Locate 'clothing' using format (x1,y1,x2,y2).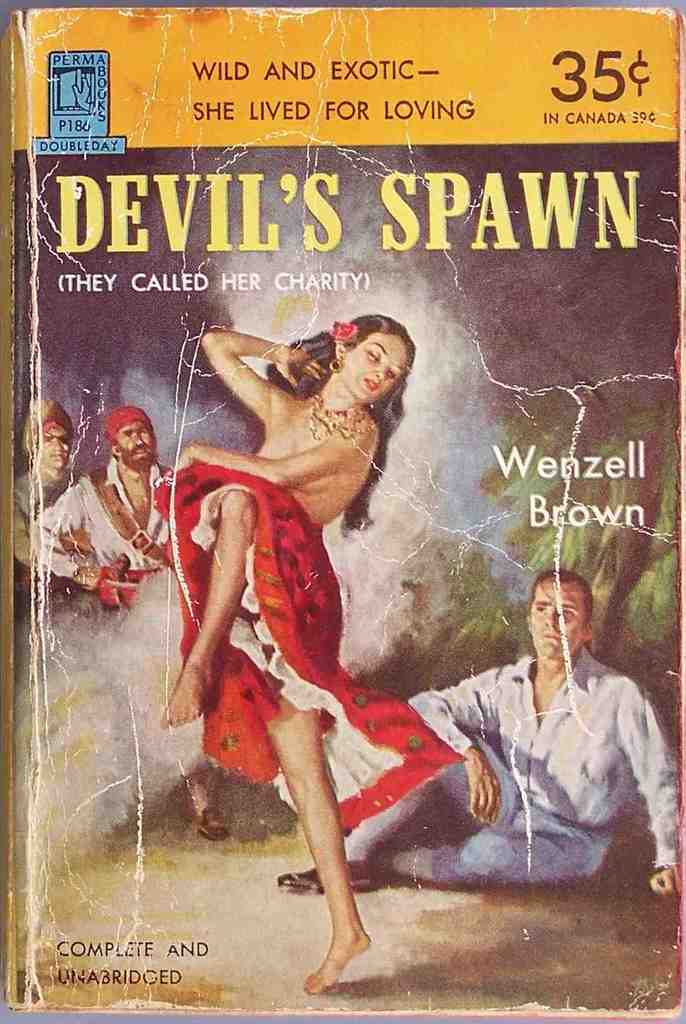
(345,649,685,889).
